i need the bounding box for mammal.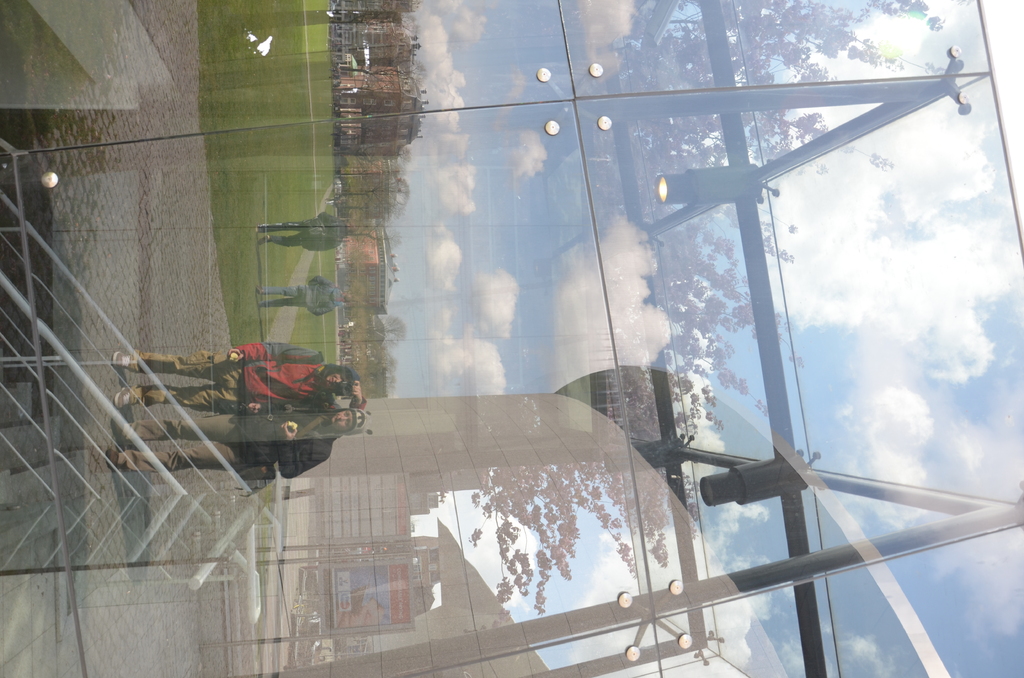
Here it is: Rect(257, 275, 354, 316).
